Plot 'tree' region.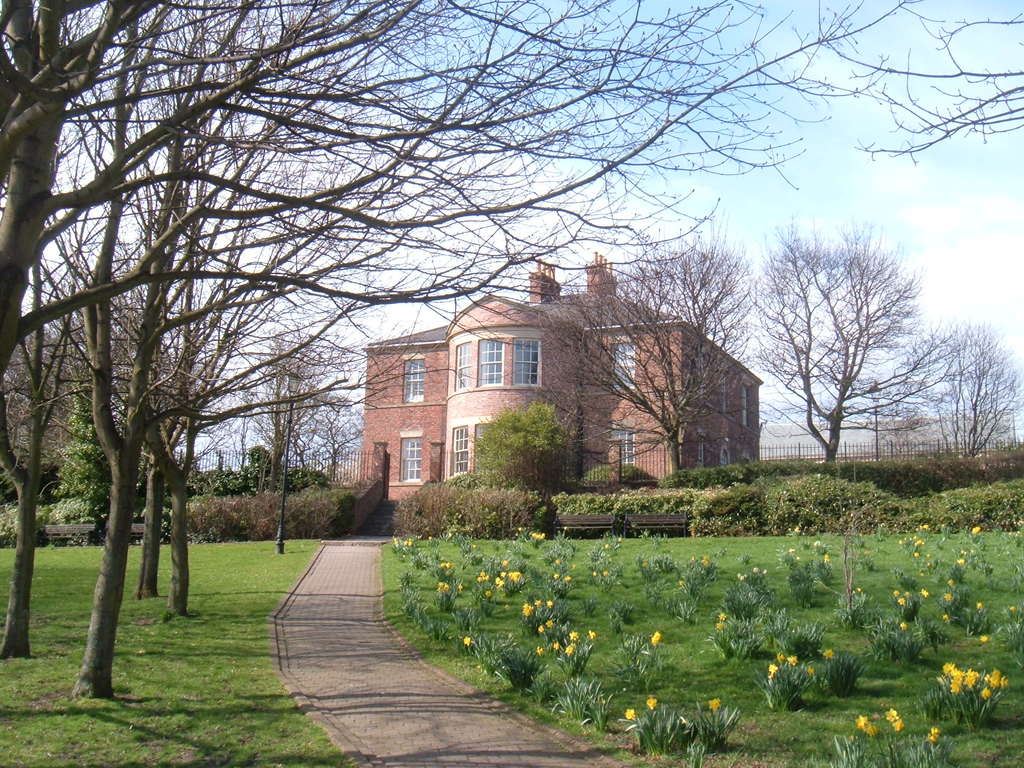
Plotted at (52,0,869,711).
